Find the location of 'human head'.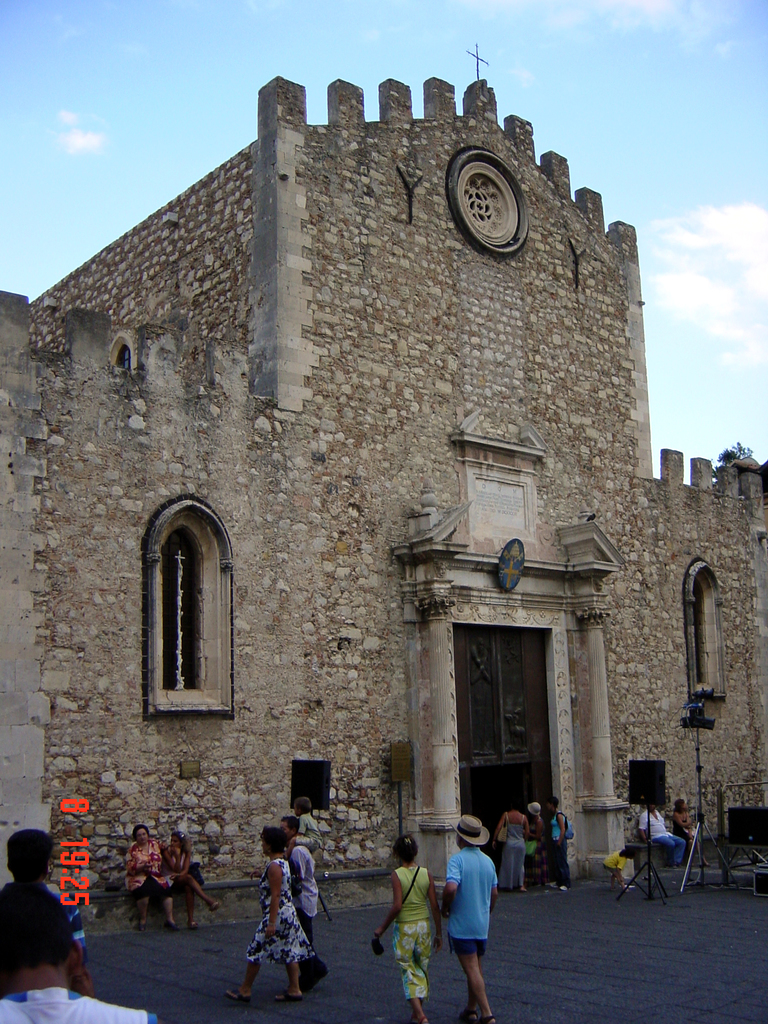
Location: [263,826,284,854].
